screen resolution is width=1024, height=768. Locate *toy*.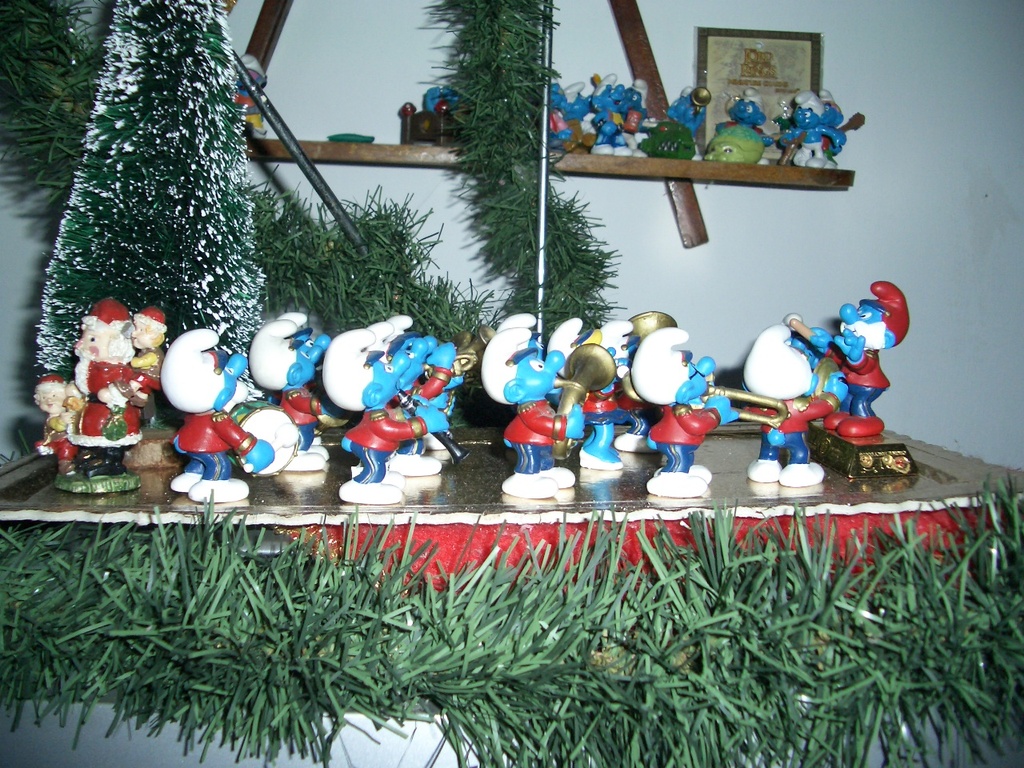
<box>774,92,854,174</box>.
